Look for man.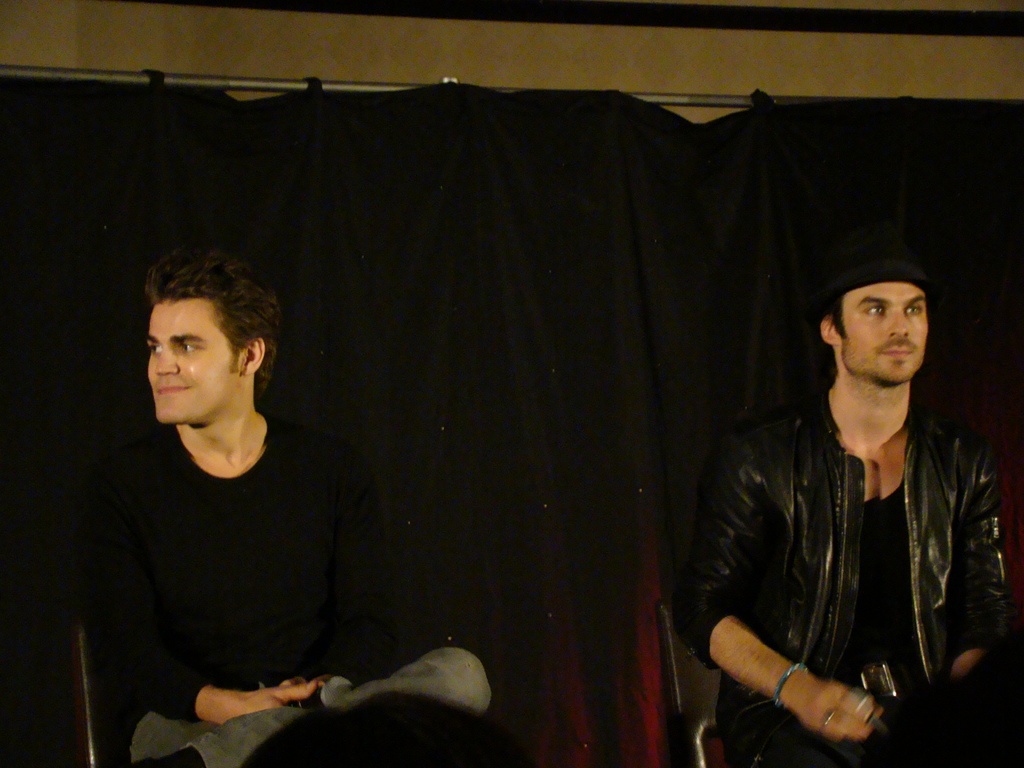
Found: x1=83, y1=253, x2=486, y2=767.
